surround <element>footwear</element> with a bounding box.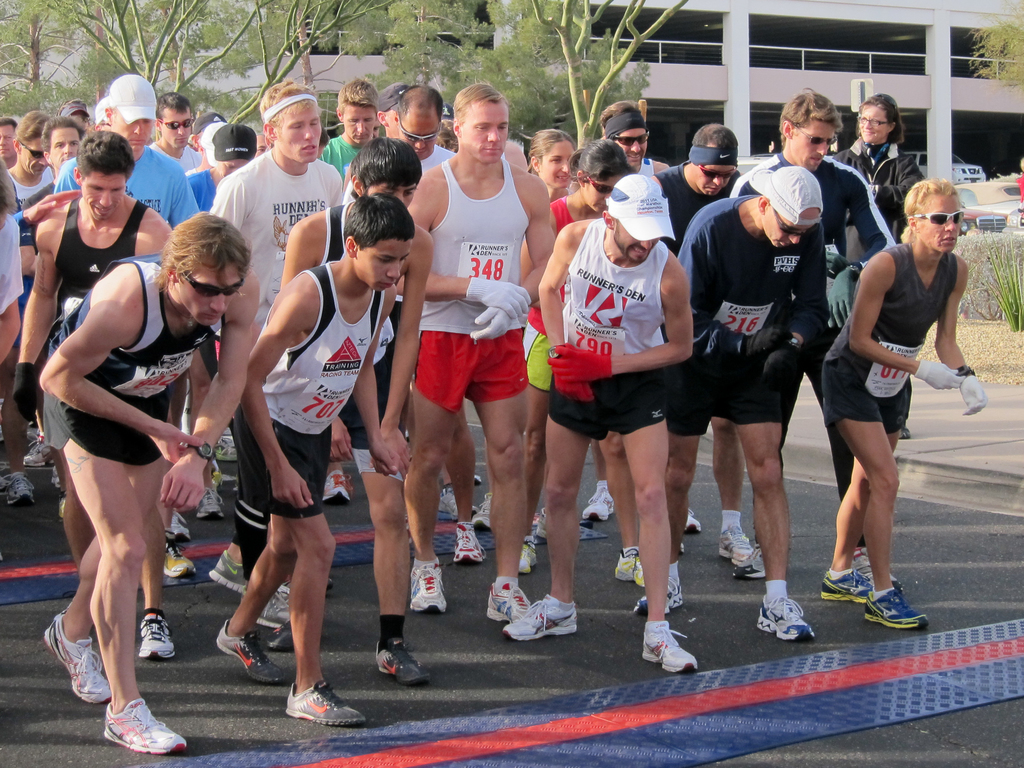
rect(489, 573, 531, 625).
